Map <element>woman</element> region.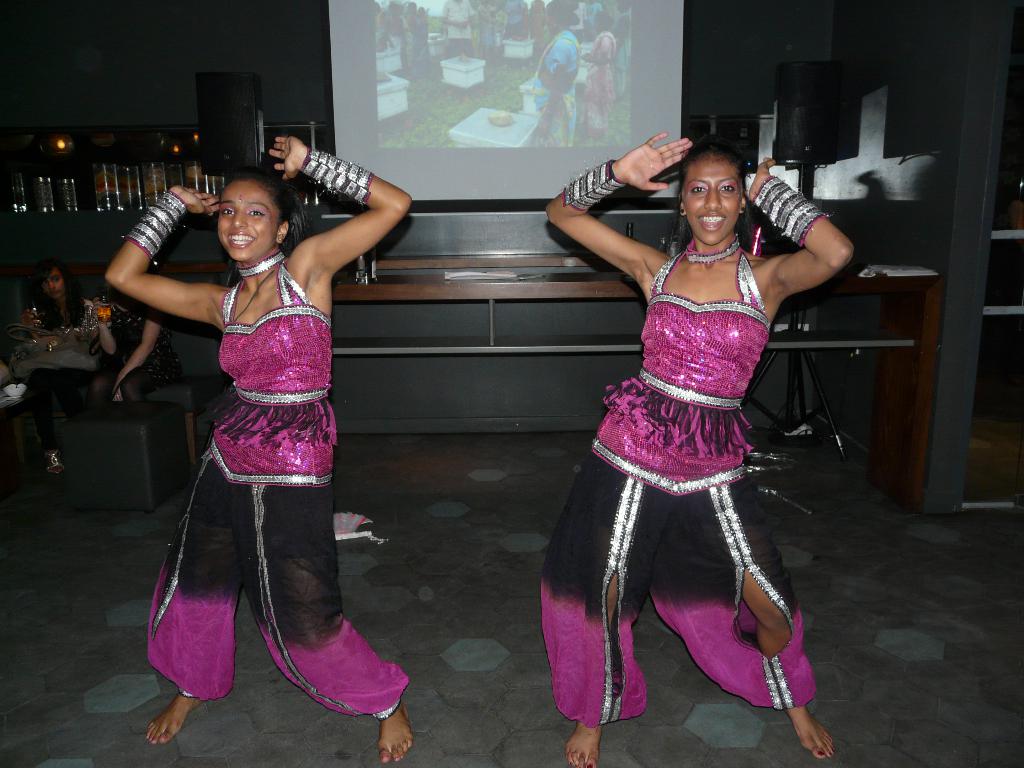
Mapped to box=[19, 267, 112, 477].
